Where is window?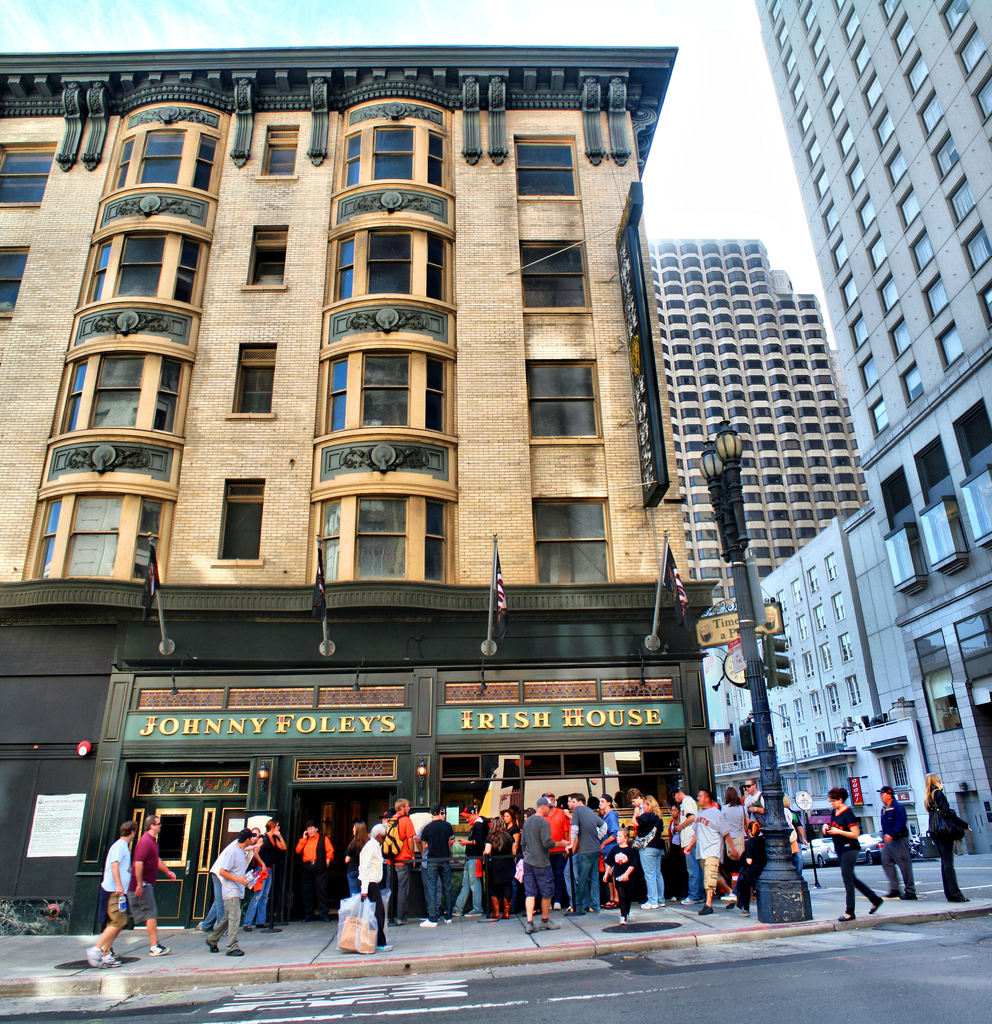
<box>814,602,824,632</box>.
